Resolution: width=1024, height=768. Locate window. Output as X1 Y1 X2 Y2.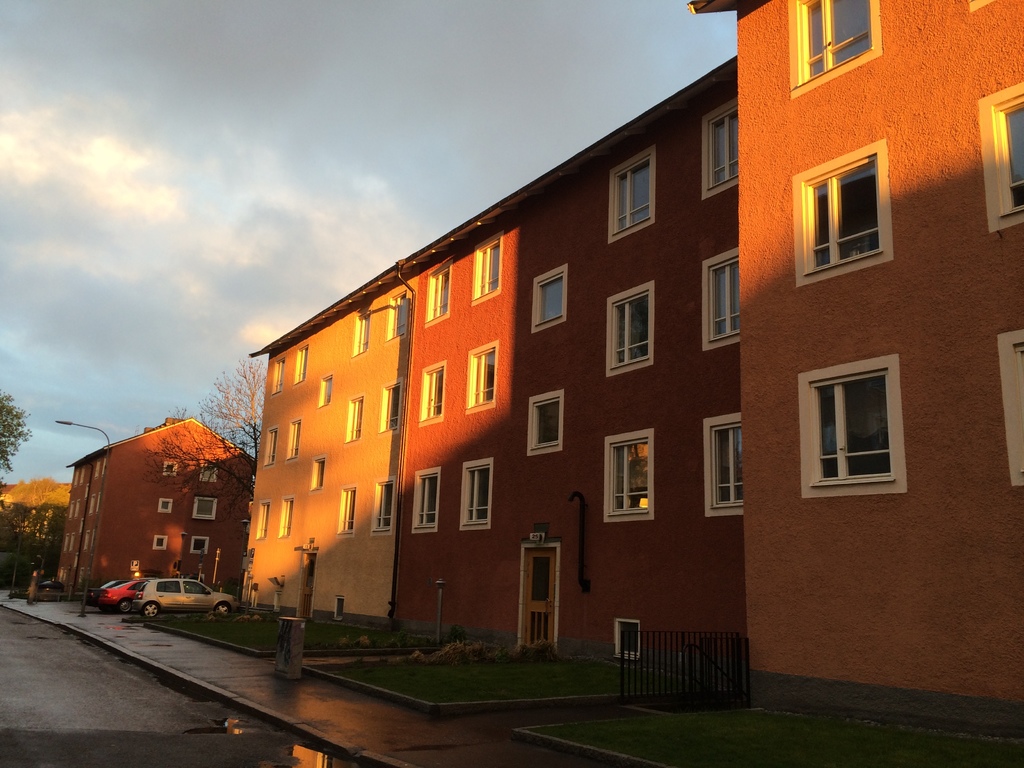
199 462 218 482.
